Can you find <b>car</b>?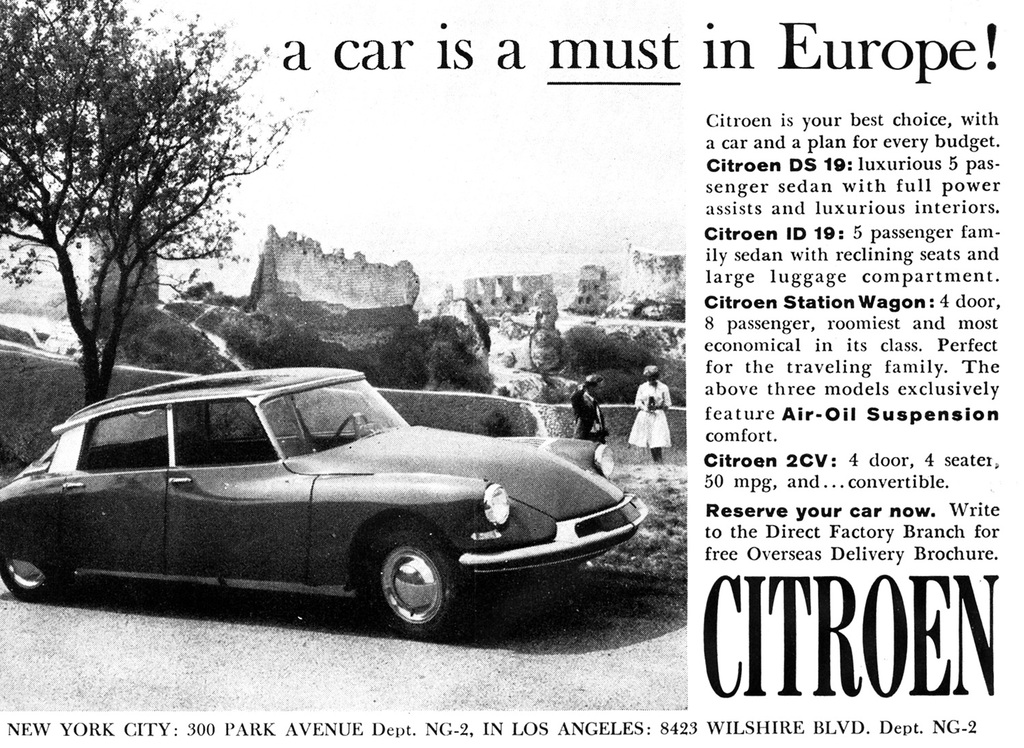
Yes, bounding box: BBox(0, 368, 651, 635).
